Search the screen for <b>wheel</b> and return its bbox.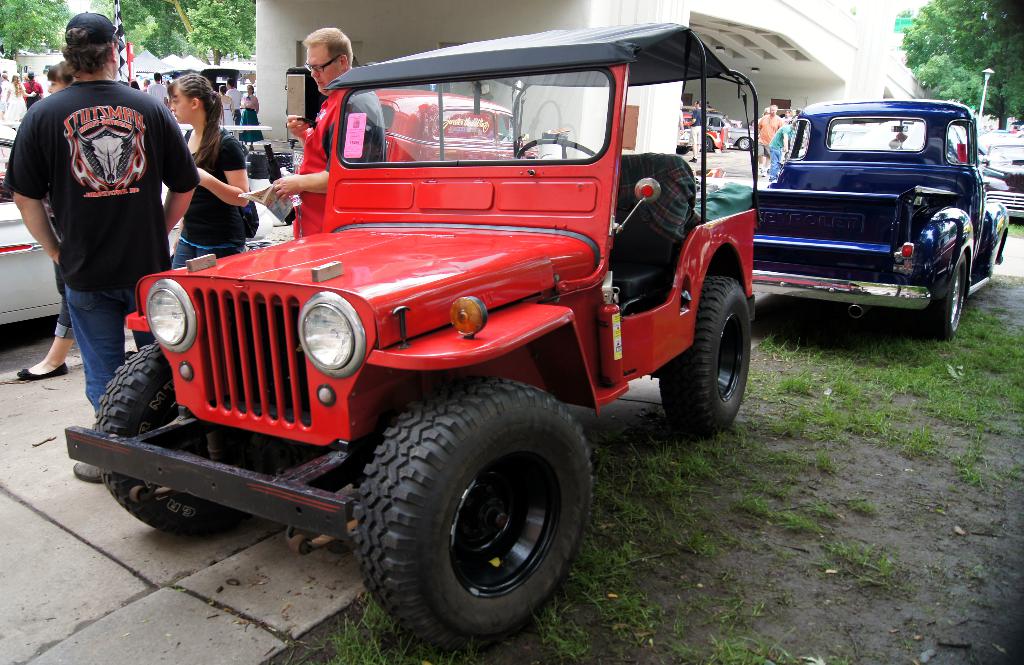
Found: l=89, t=338, r=274, b=535.
